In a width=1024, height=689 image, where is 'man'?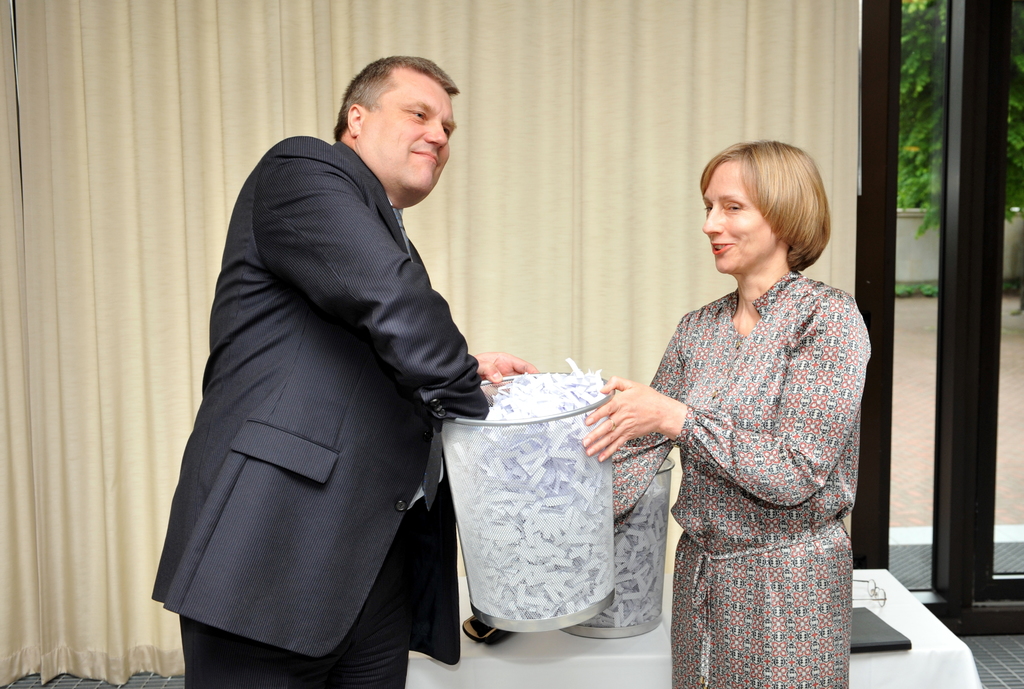
BBox(162, 39, 513, 688).
